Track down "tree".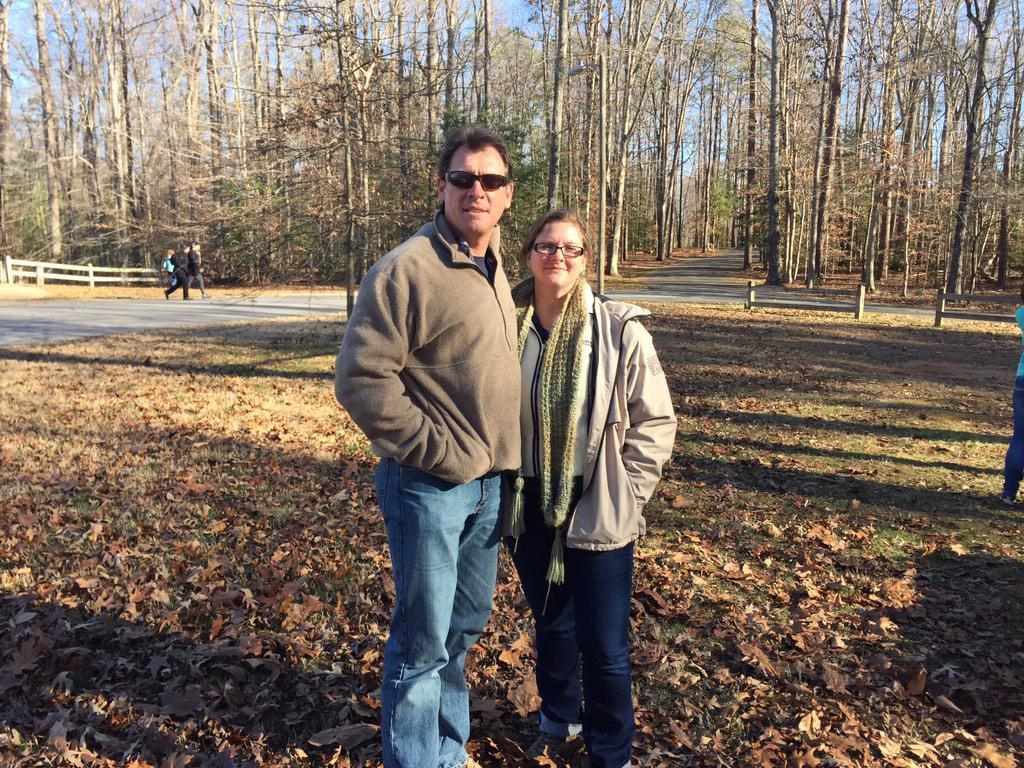
Tracked to [0,0,1023,334].
